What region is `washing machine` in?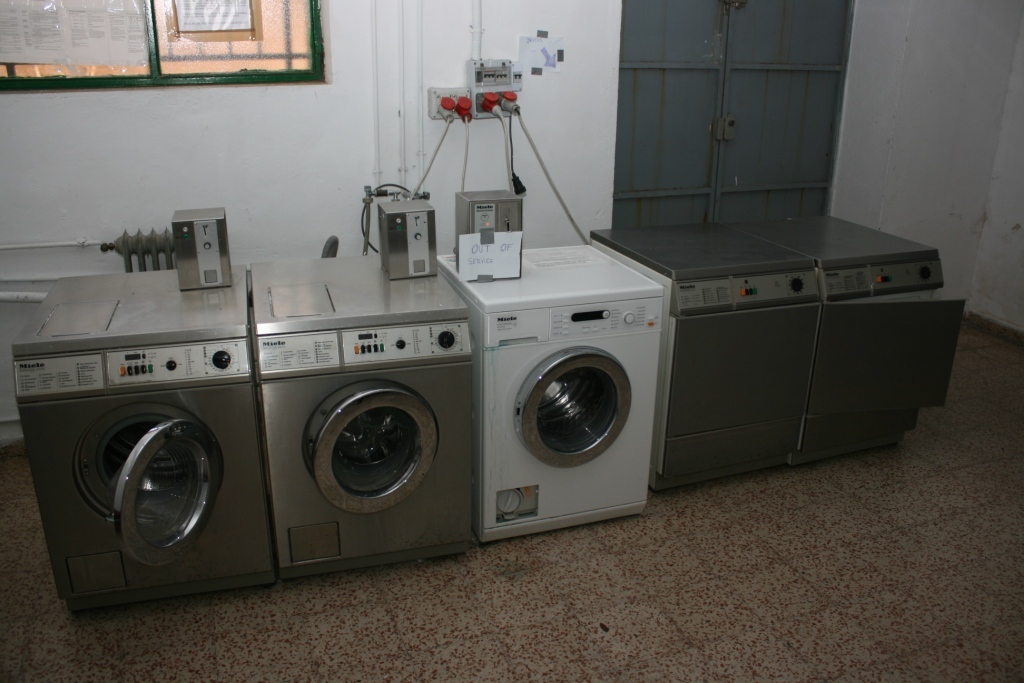
(243,252,479,581).
